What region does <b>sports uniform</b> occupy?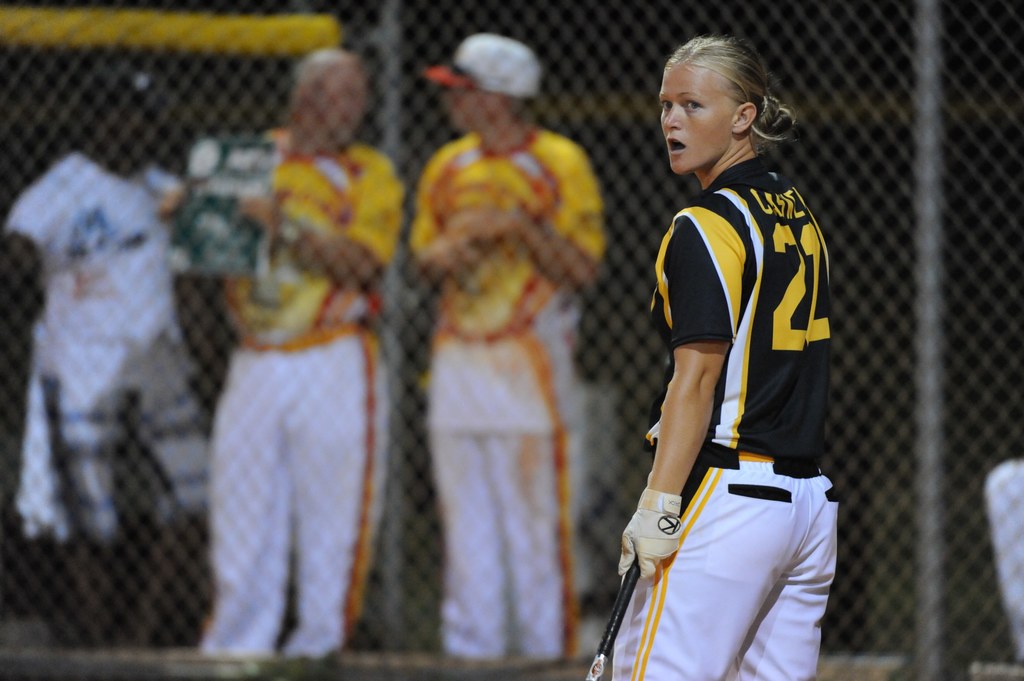
(left=611, top=149, right=836, bottom=680).
